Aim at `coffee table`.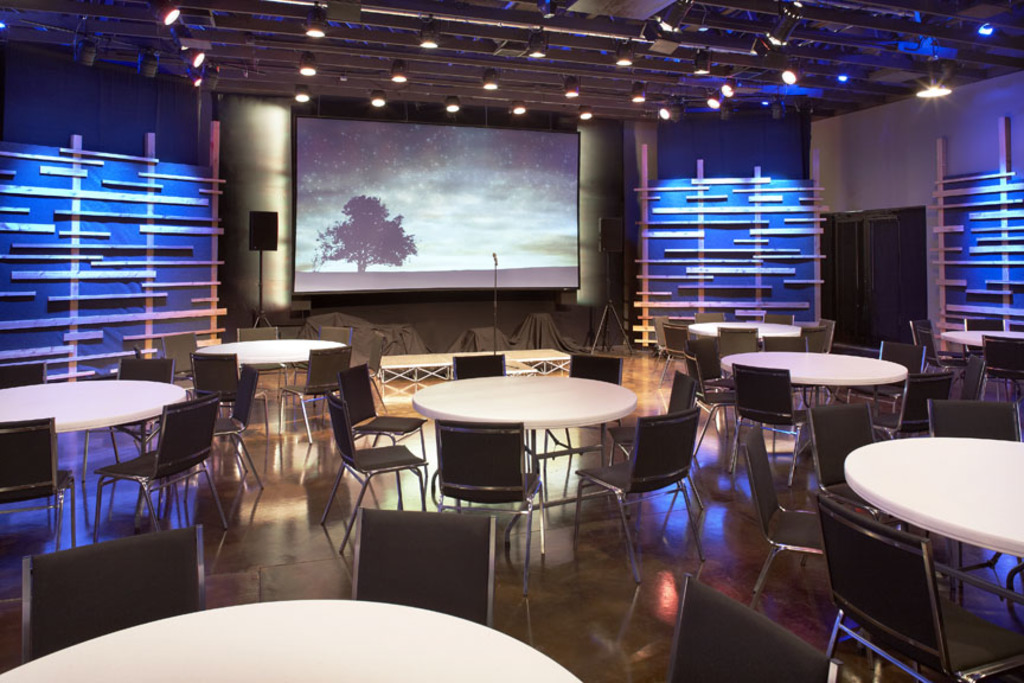
Aimed at 853, 423, 1022, 650.
